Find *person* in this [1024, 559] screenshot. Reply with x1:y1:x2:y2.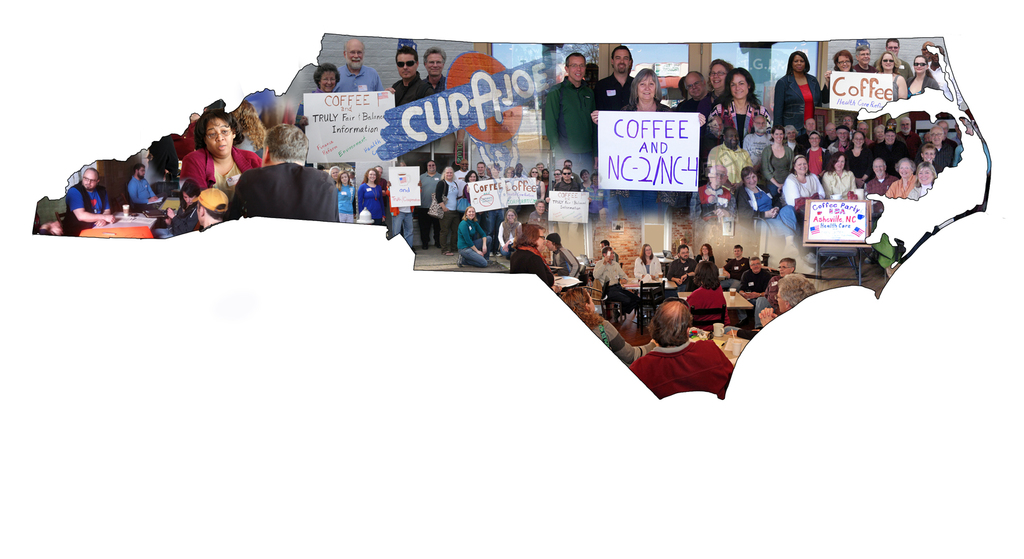
710:59:731:101.
